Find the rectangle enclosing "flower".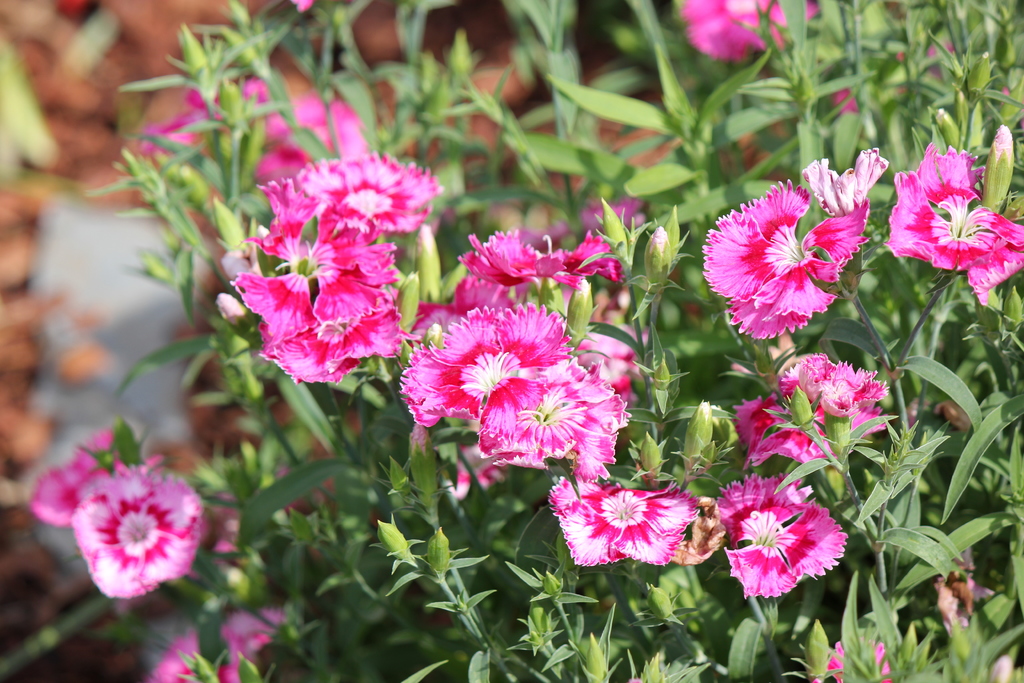
bbox=[775, 353, 886, 418].
